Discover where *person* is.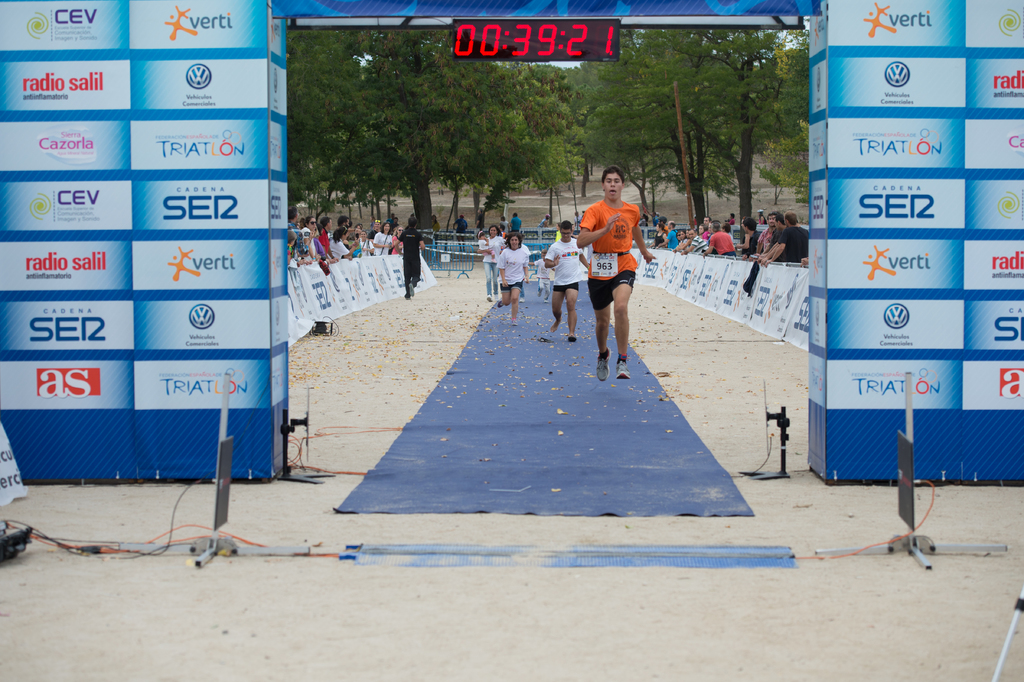
Discovered at (502, 233, 538, 323).
